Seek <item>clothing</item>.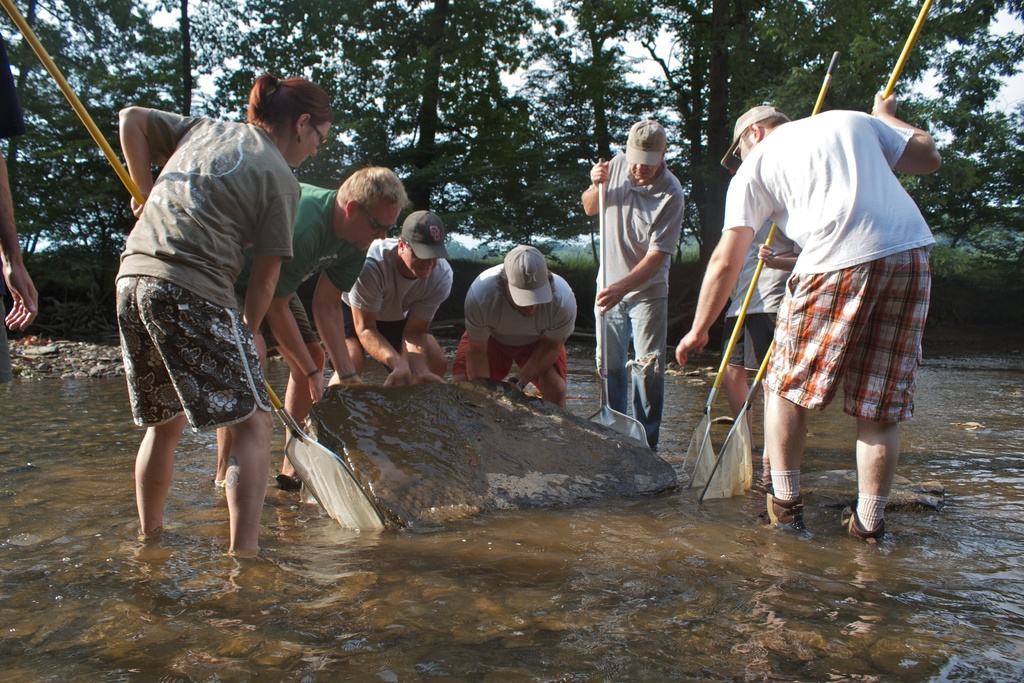
detection(377, 320, 409, 344).
